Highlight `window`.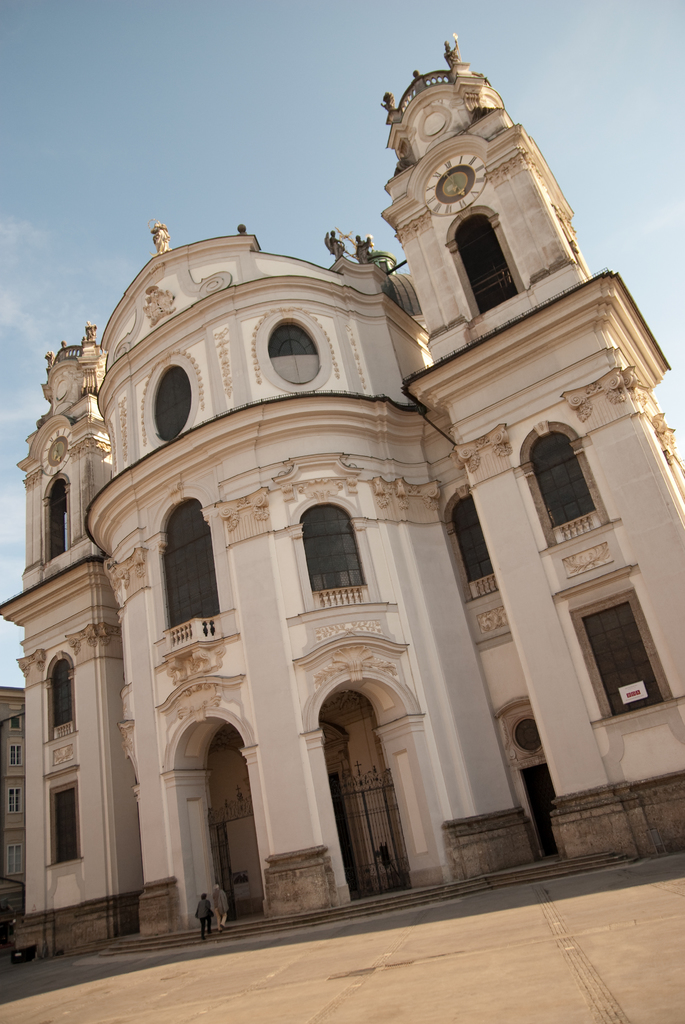
Highlighted region: {"left": 524, "top": 430, "right": 605, "bottom": 542}.
